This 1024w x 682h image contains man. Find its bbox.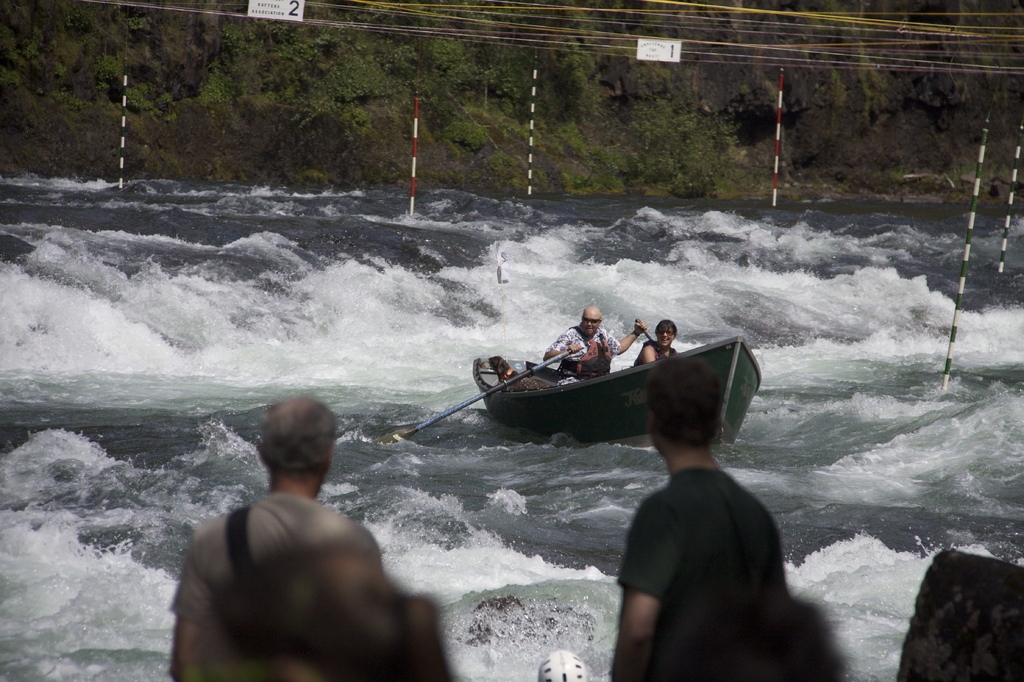
bbox=(539, 303, 652, 397).
